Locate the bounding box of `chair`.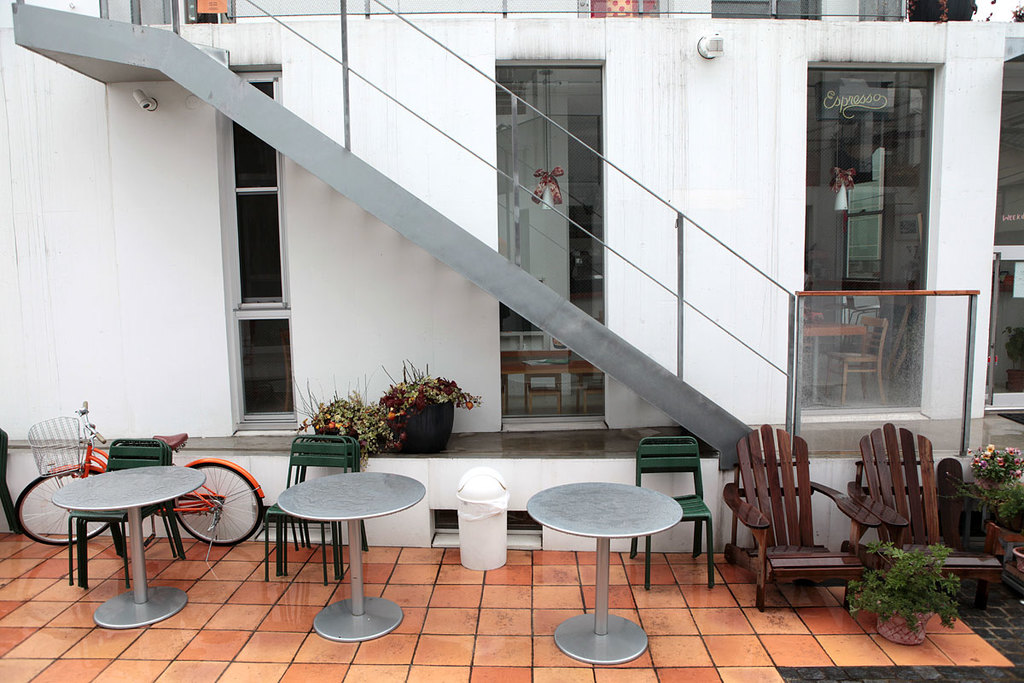
Bounding box: [x1=840, y1=421, x2=1010, y2=584].
